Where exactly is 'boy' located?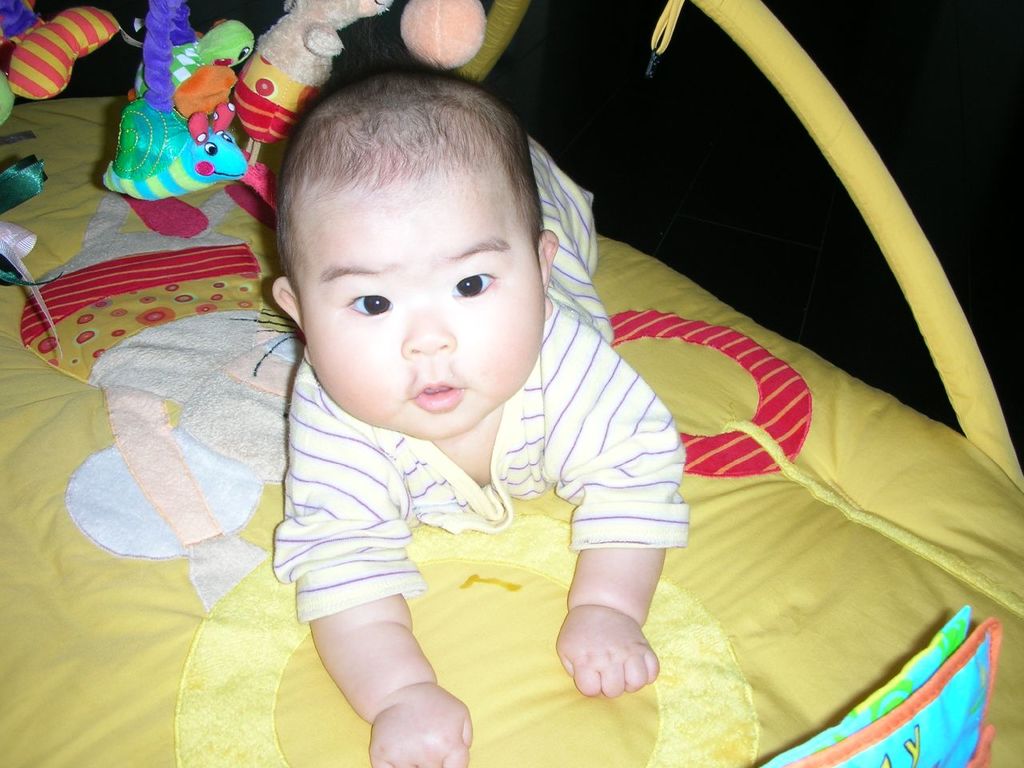
Its bounding box is [263,55,687,767].
